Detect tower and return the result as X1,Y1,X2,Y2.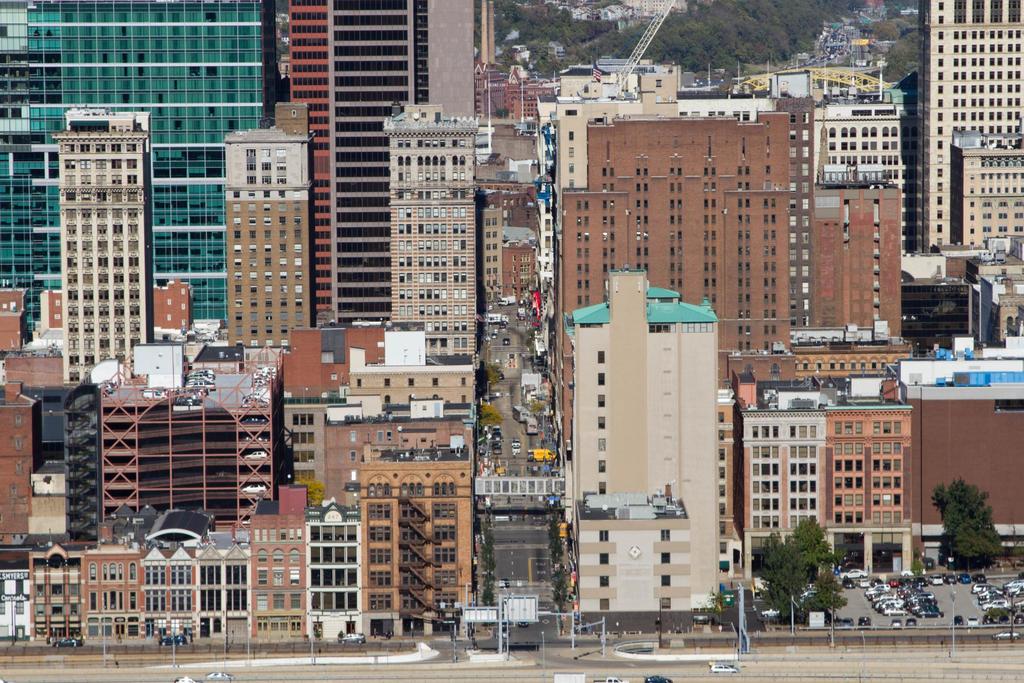
573,265,711,624.
